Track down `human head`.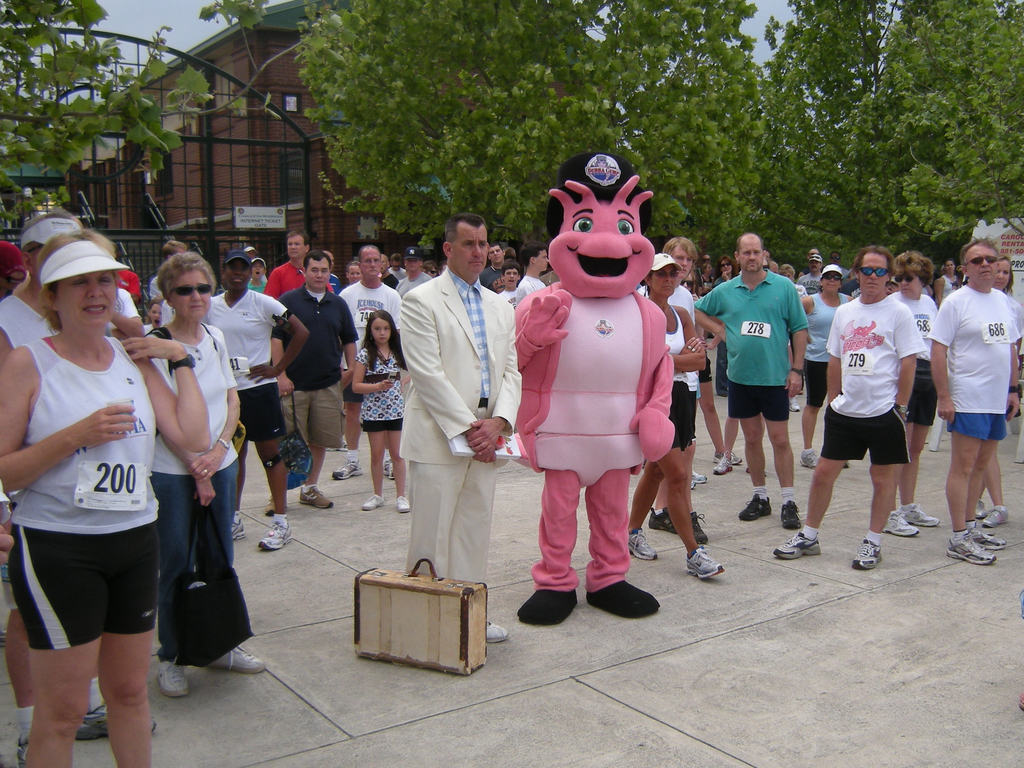
Tracked to crop(423, 254, 438, 270).
